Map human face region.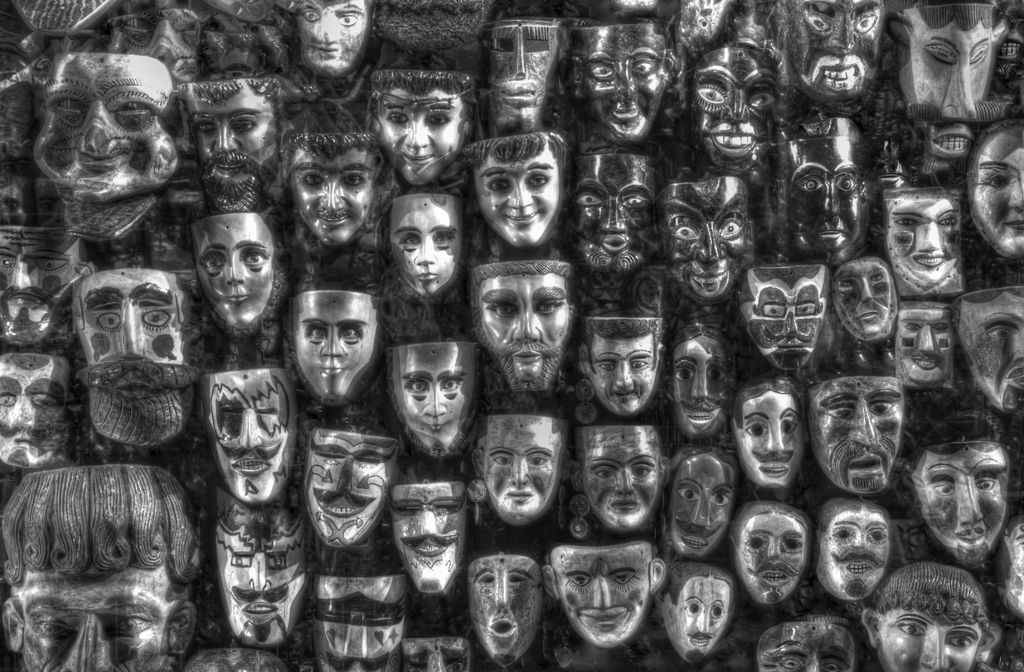
Mapped to [876, 605, 985, 671].
